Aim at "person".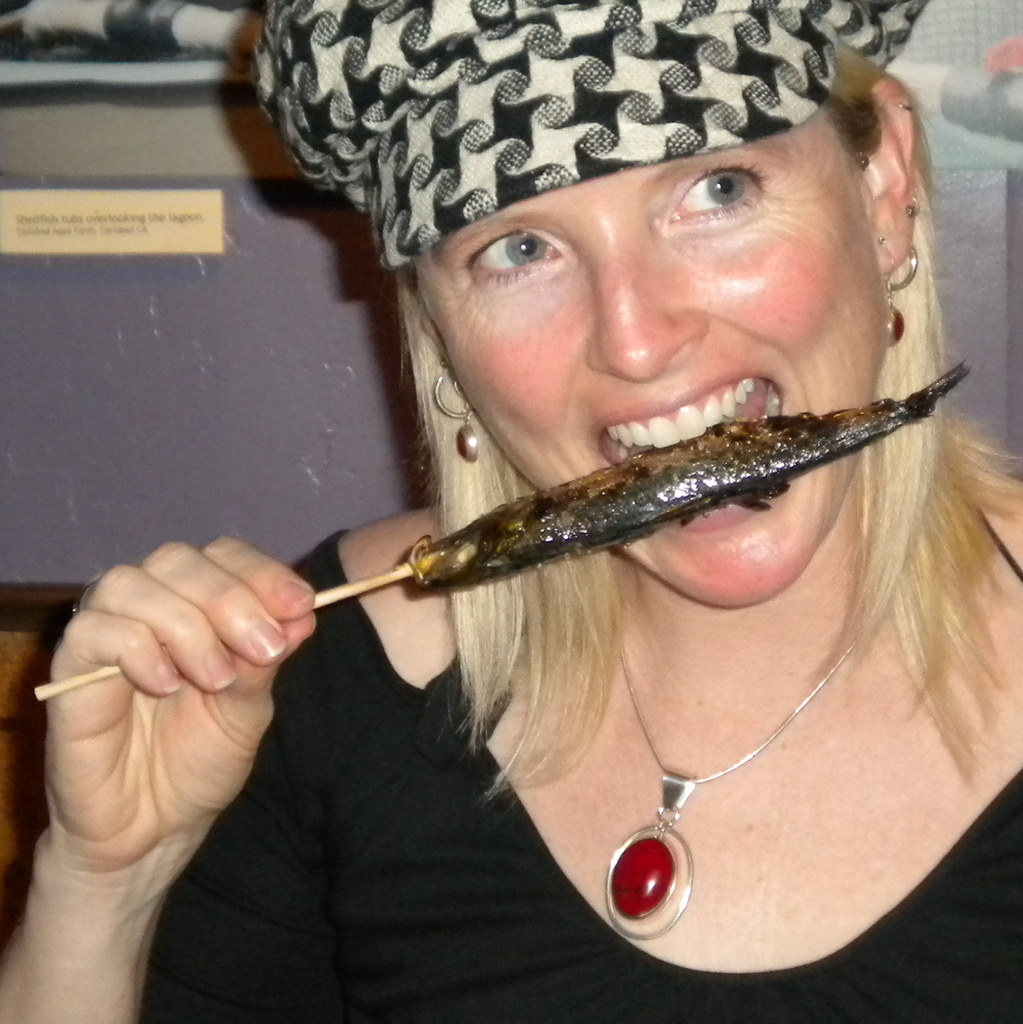
Aimed at locate(3, 0, 1022, 1023).
